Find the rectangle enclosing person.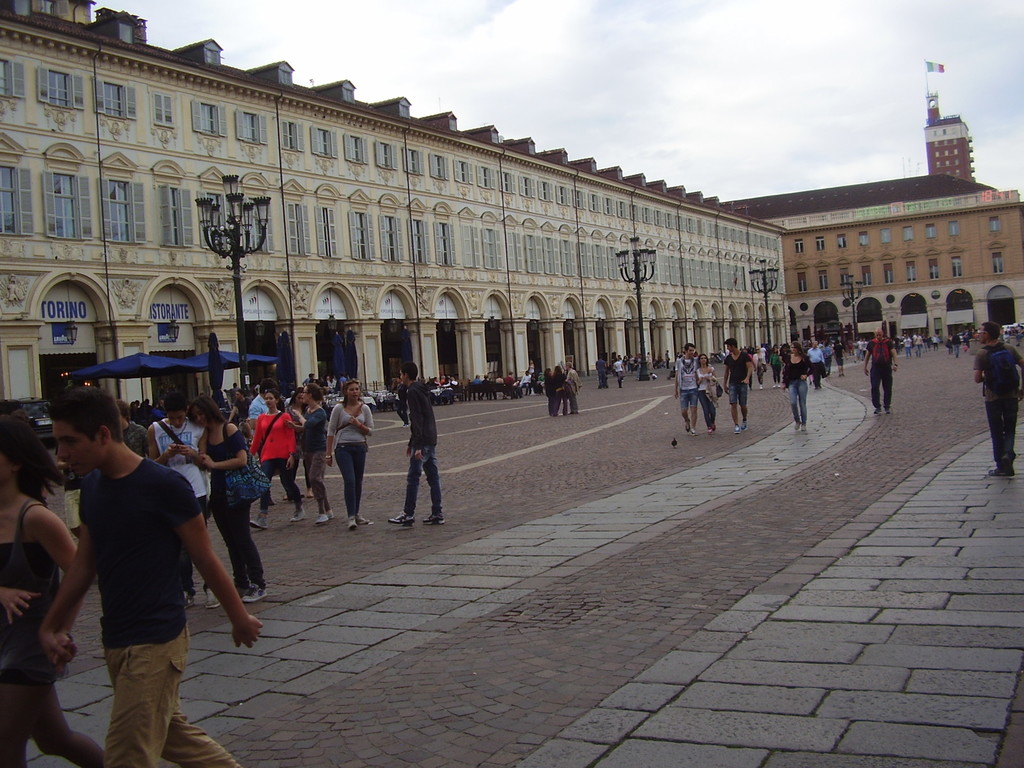
37/385/262/767.
